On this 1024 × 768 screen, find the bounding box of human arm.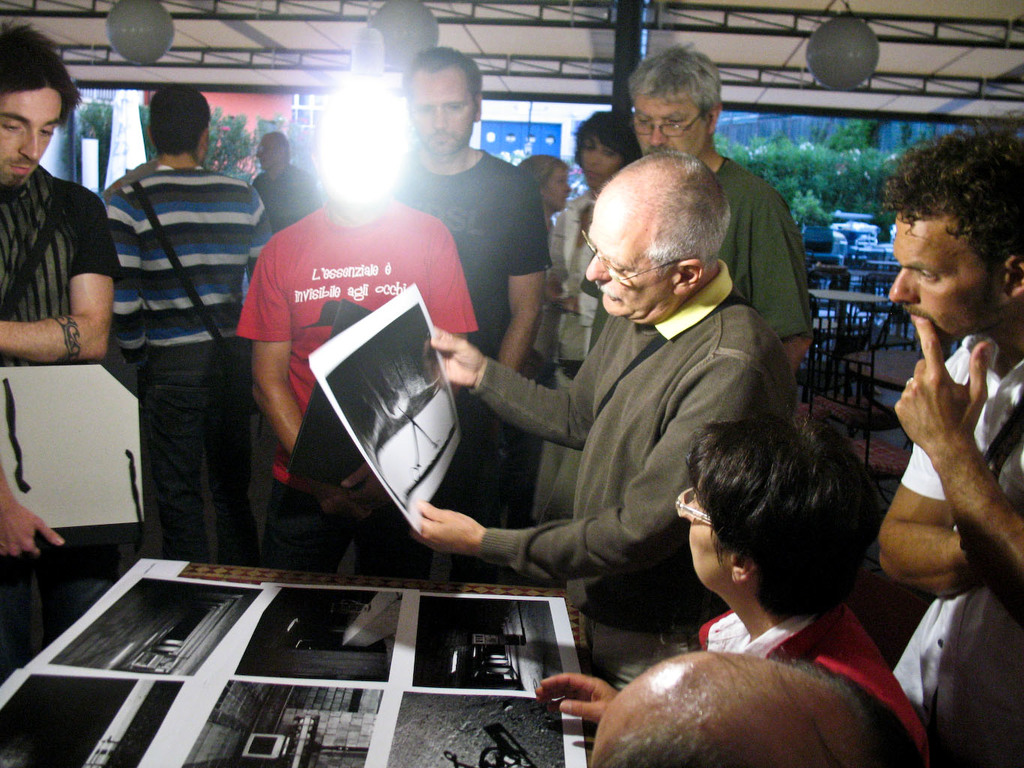
Bounding box: [x1=0, y1=178, x2=119, y2=369].
